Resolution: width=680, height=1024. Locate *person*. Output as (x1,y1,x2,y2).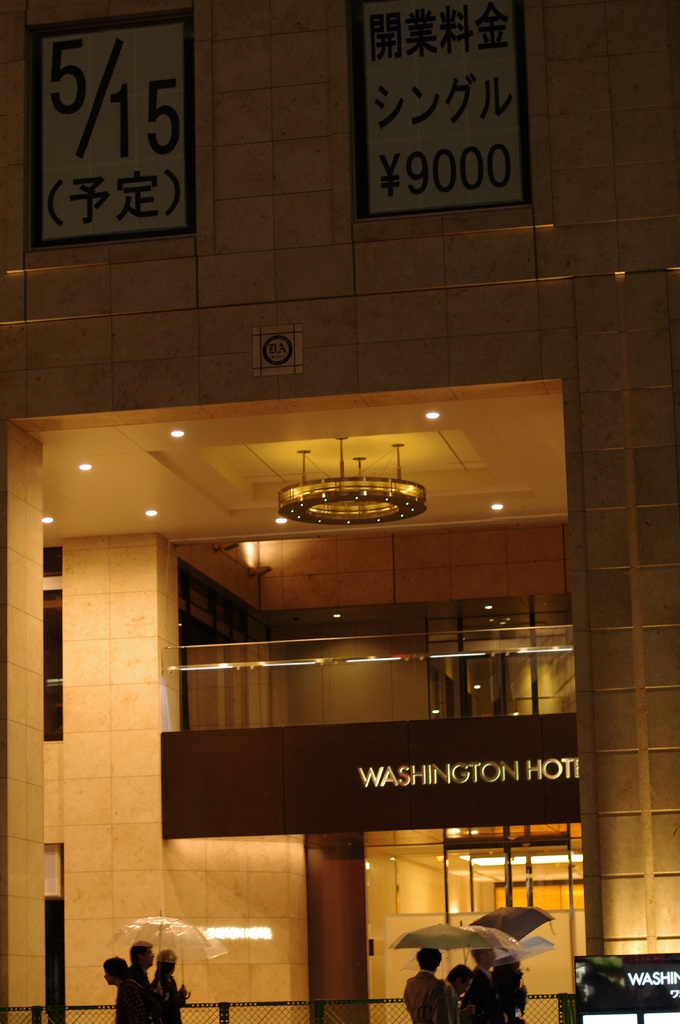
(113,935,161,1023).
